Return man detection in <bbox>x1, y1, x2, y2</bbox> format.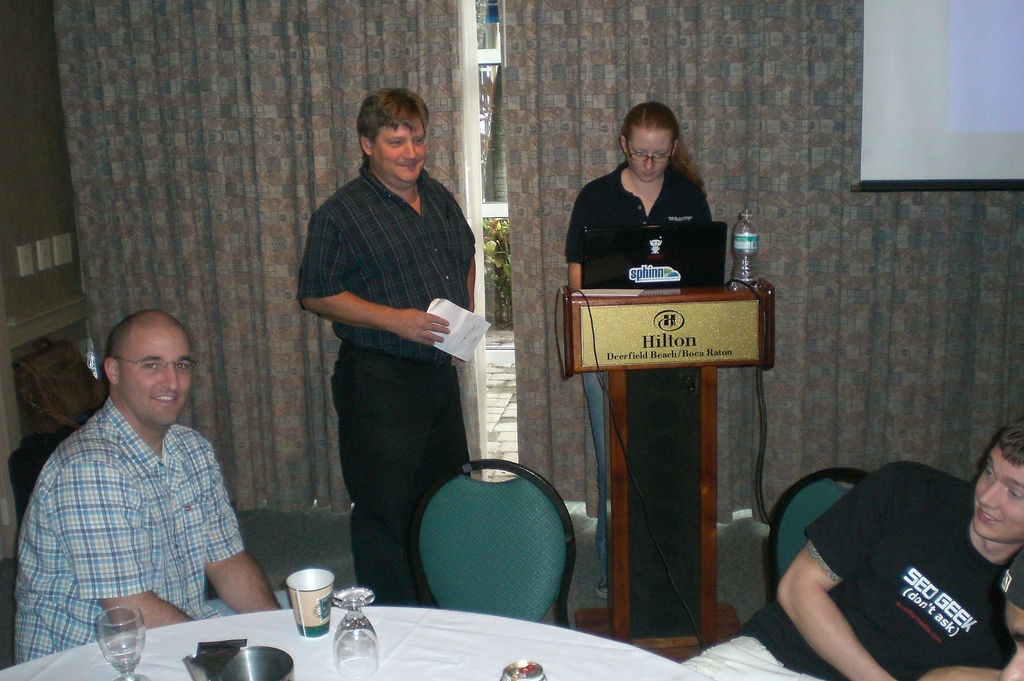
<bbox>683, 420, 1023, 680</bbox>.
